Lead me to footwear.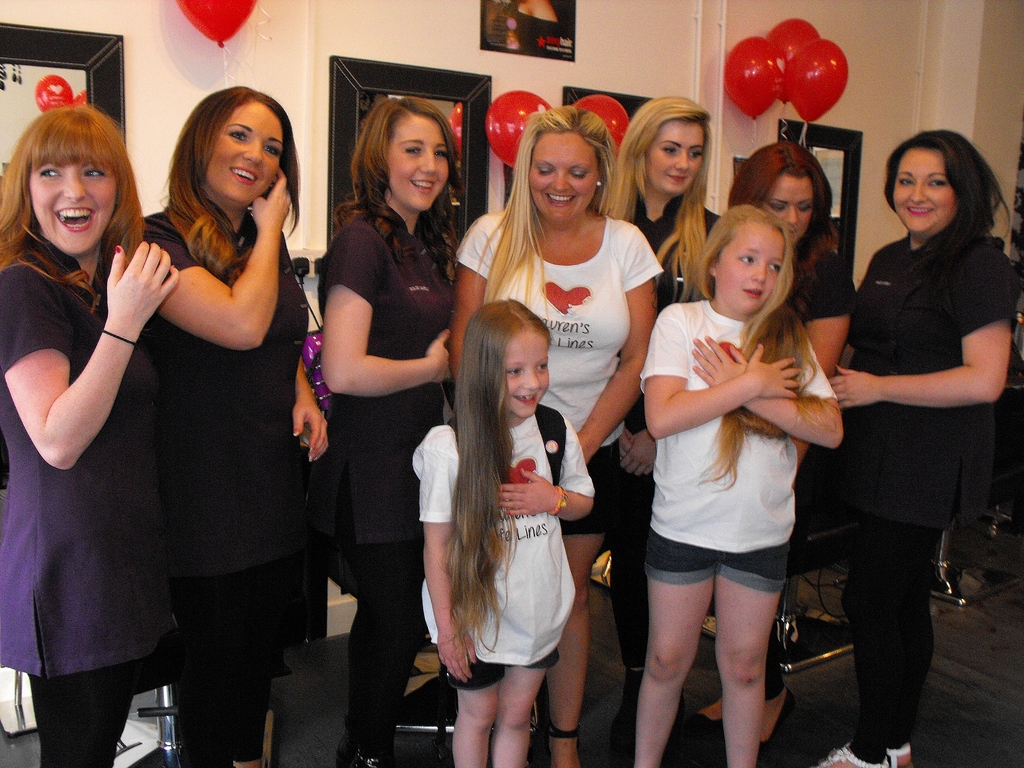
Lead to (611, 667, 655, 744).
